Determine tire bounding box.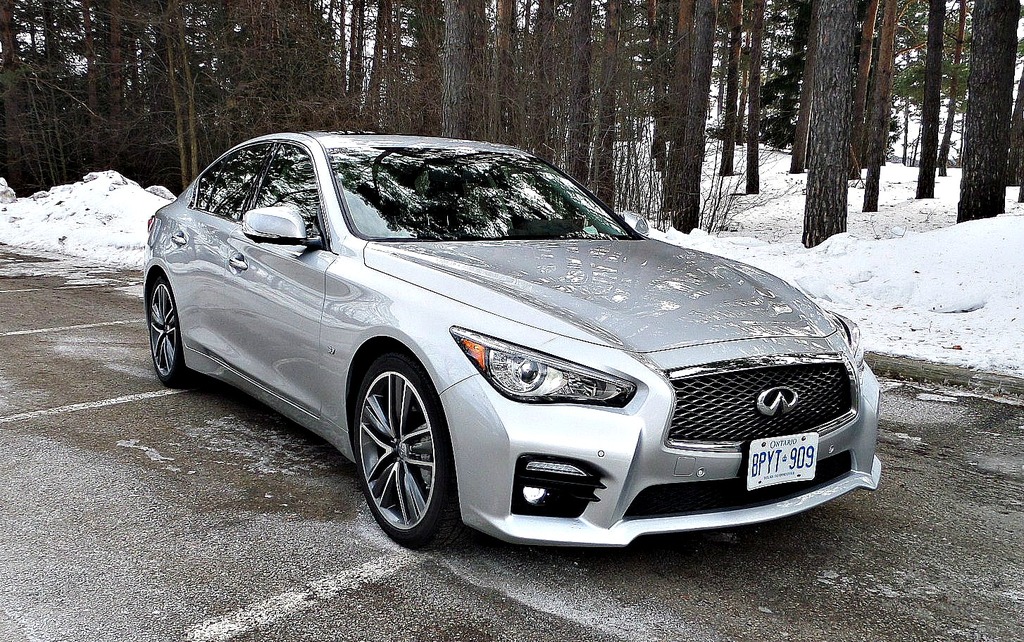
Determined: 148:273:199:389.
